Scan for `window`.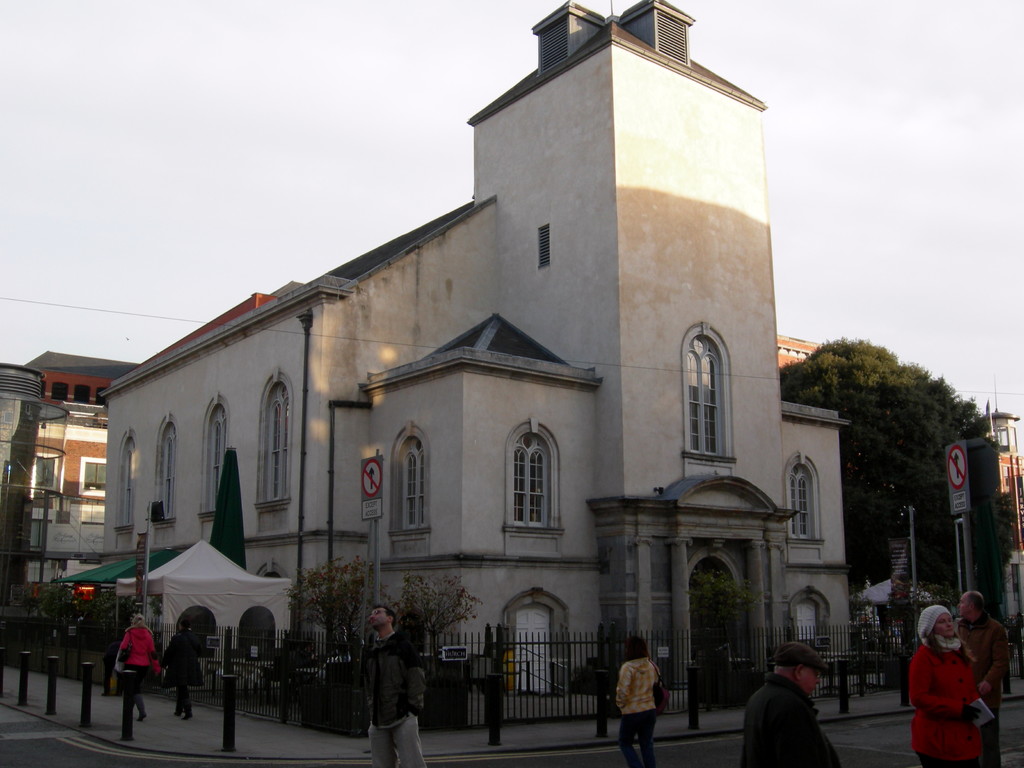
Scan result: bbox=[500, 583, 572, 701].
